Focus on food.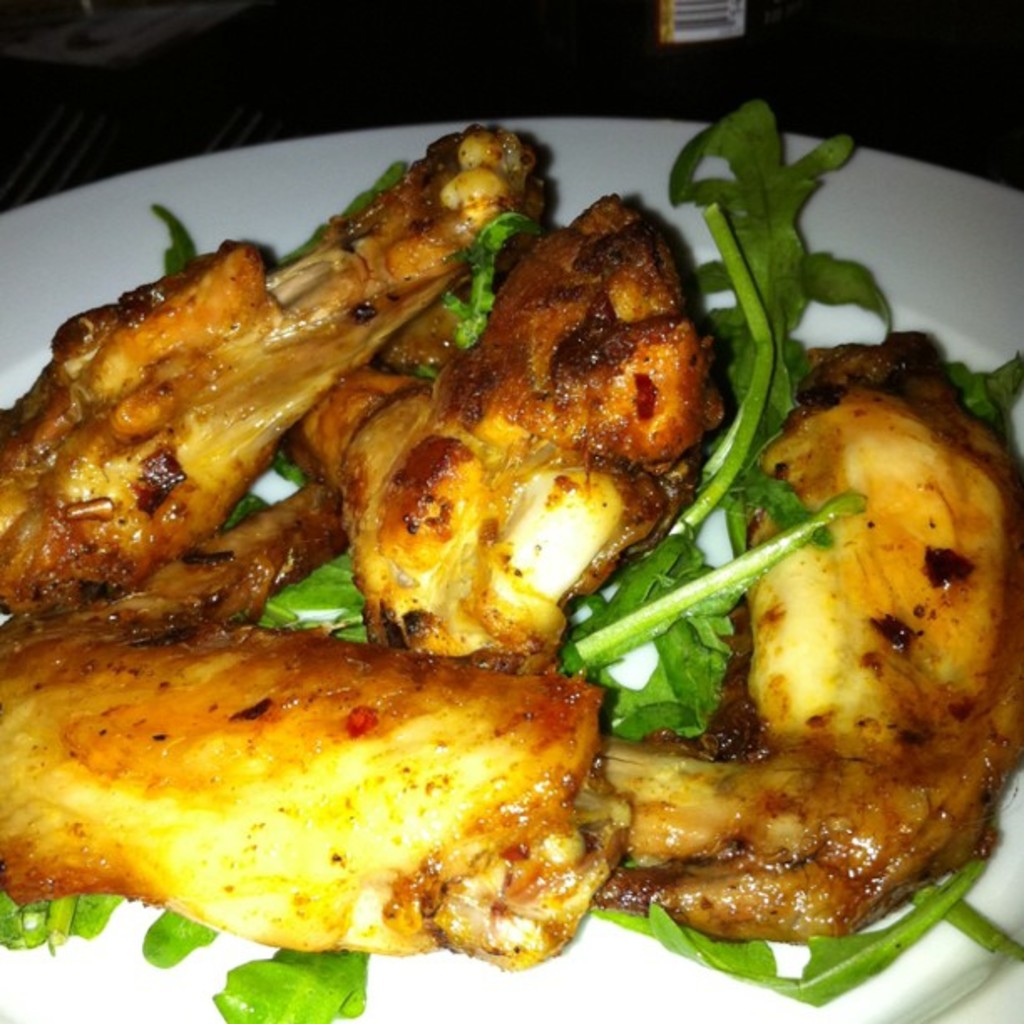
Focused at pyautogui.locateOnScreen(0, 132, 561, 644).
